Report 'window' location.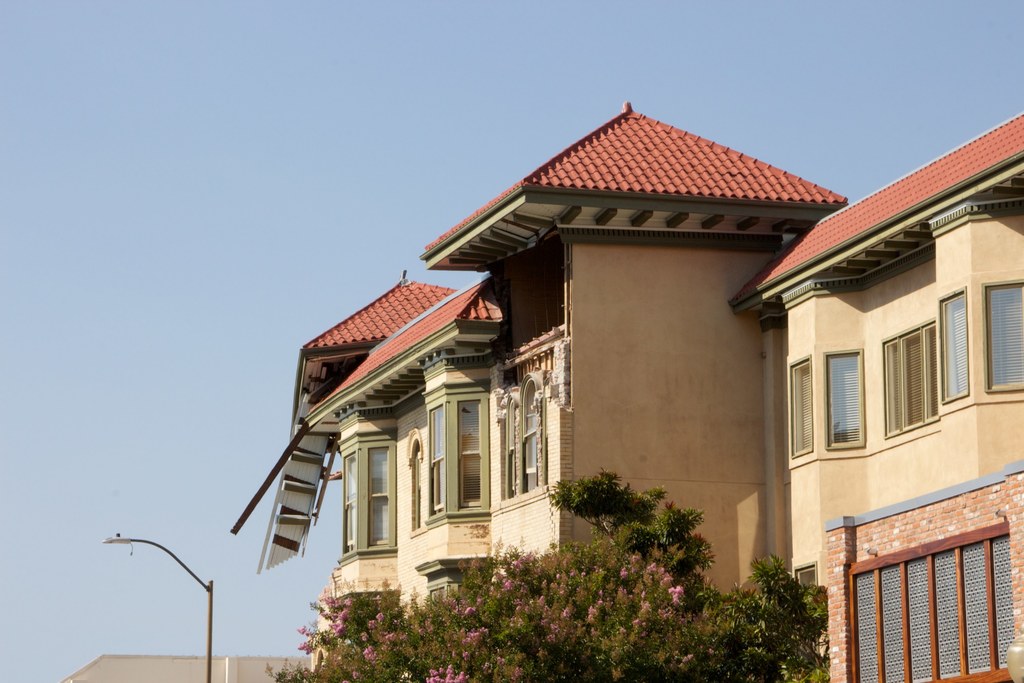
Report: 880,321,934,441.
